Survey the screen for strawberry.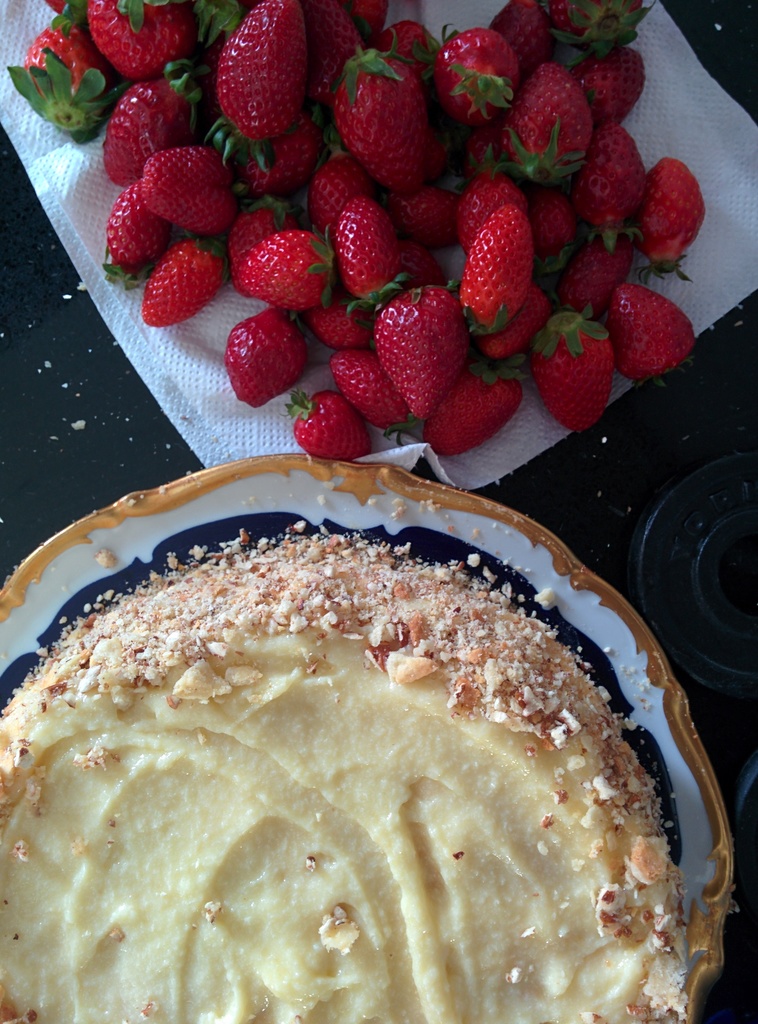
Survey found: rect(606, 287, 695, 390).
